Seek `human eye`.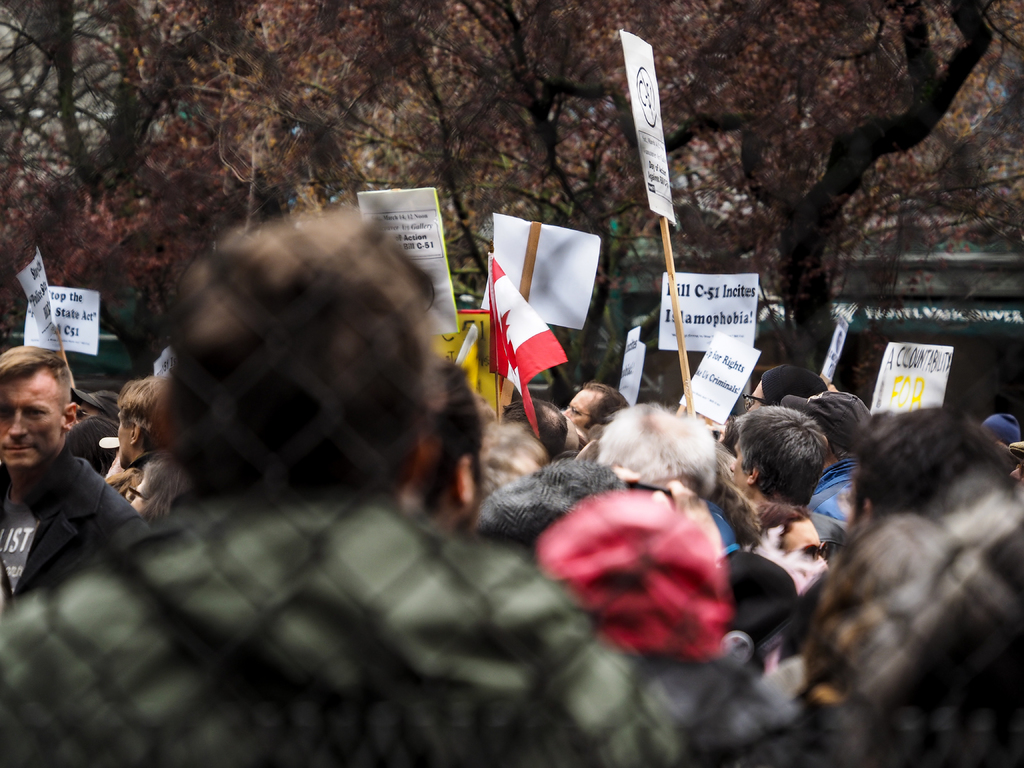
{"x1": 27, "y1": 405, "x2": 52, "y2": 421}.
